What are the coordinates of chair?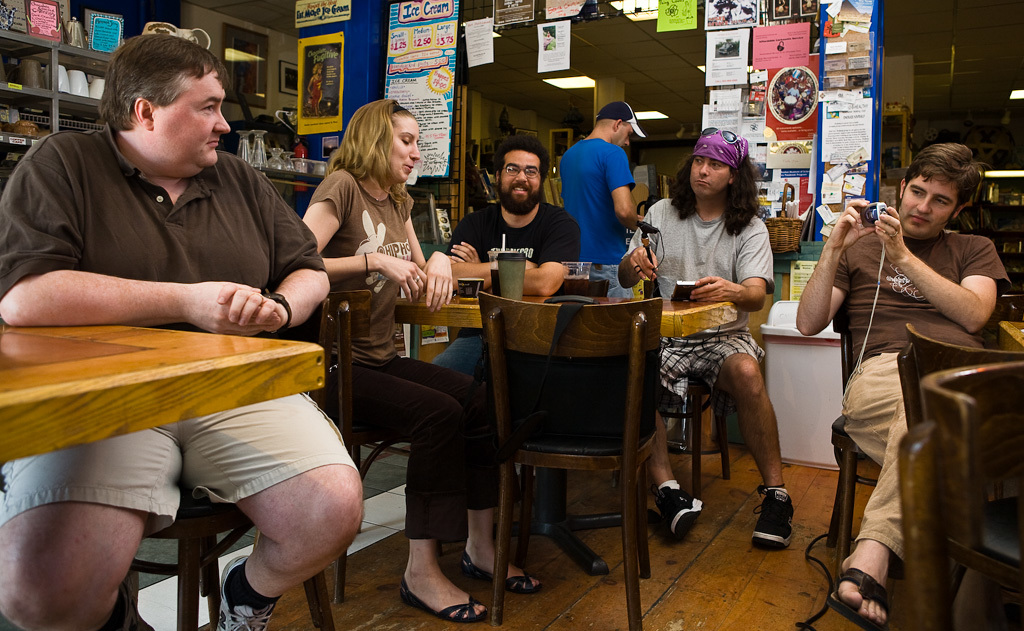
BBox(325, 286, 442, 610).
